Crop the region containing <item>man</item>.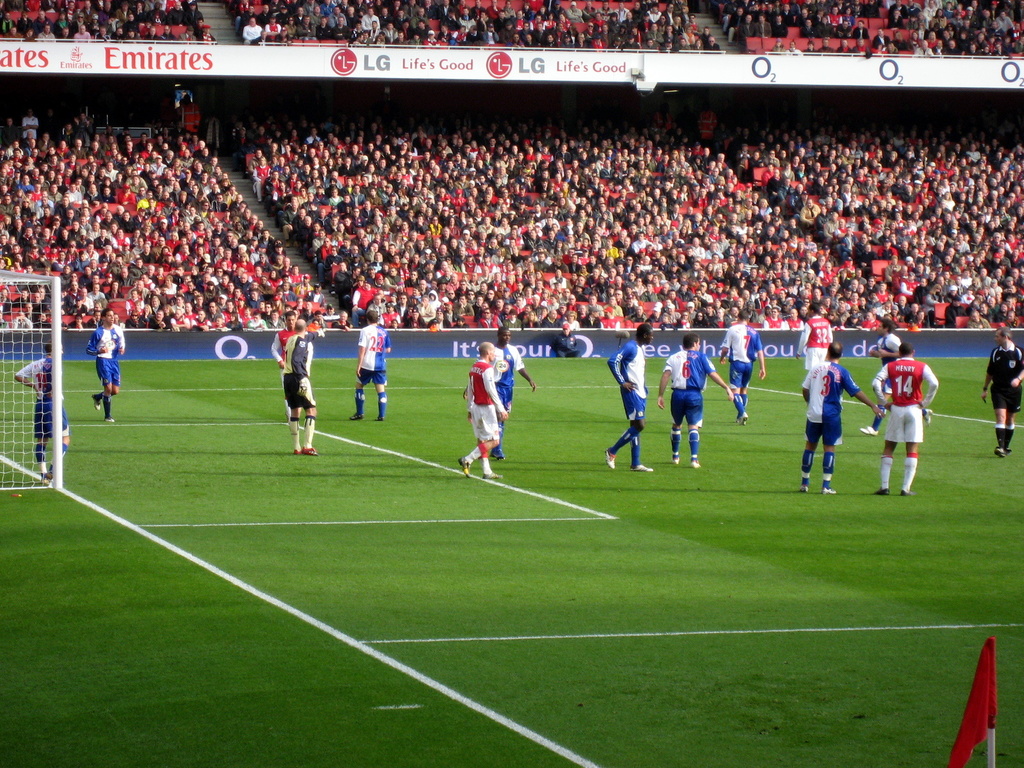
Crop region: x1=79, y1=266, x2=92, y2=288.
